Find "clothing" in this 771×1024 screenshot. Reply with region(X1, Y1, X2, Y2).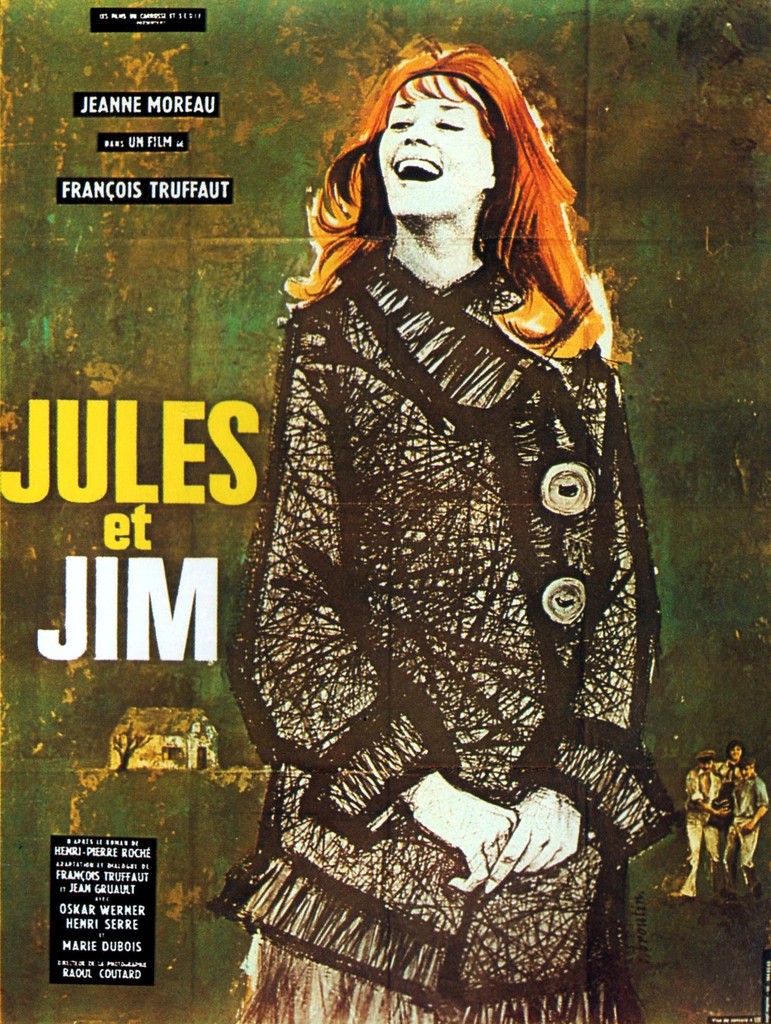
region(685, 765, 718, 895).
